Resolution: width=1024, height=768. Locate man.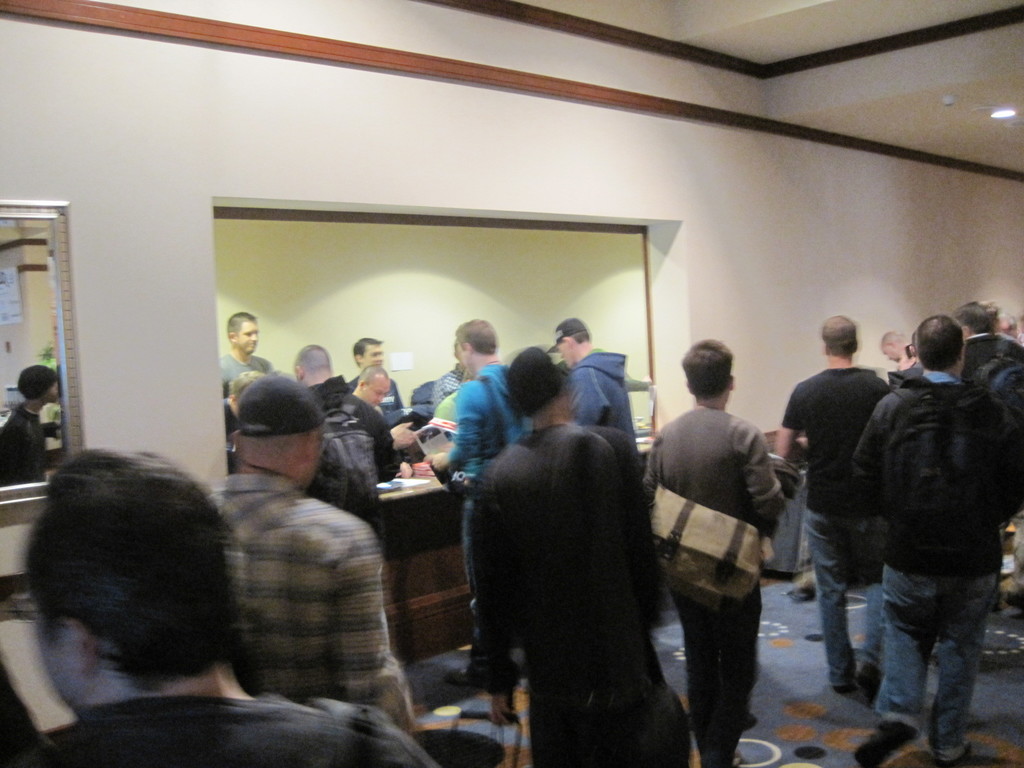
x1=961 y1=299 x2=1023 y2=505.
